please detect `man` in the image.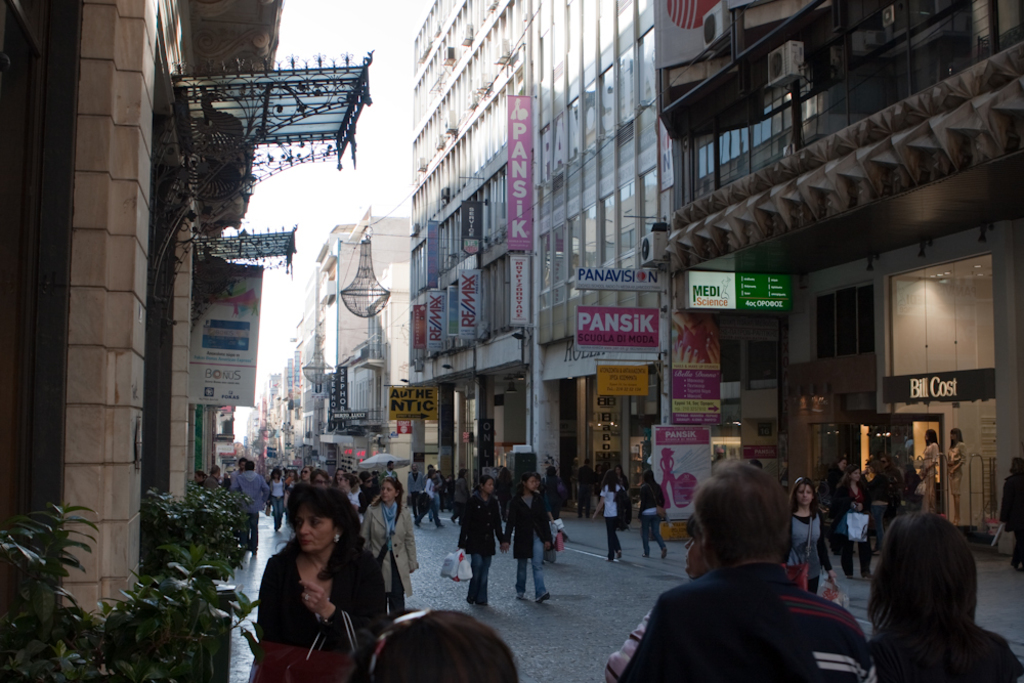
box=[206, 464, 220, 487].
